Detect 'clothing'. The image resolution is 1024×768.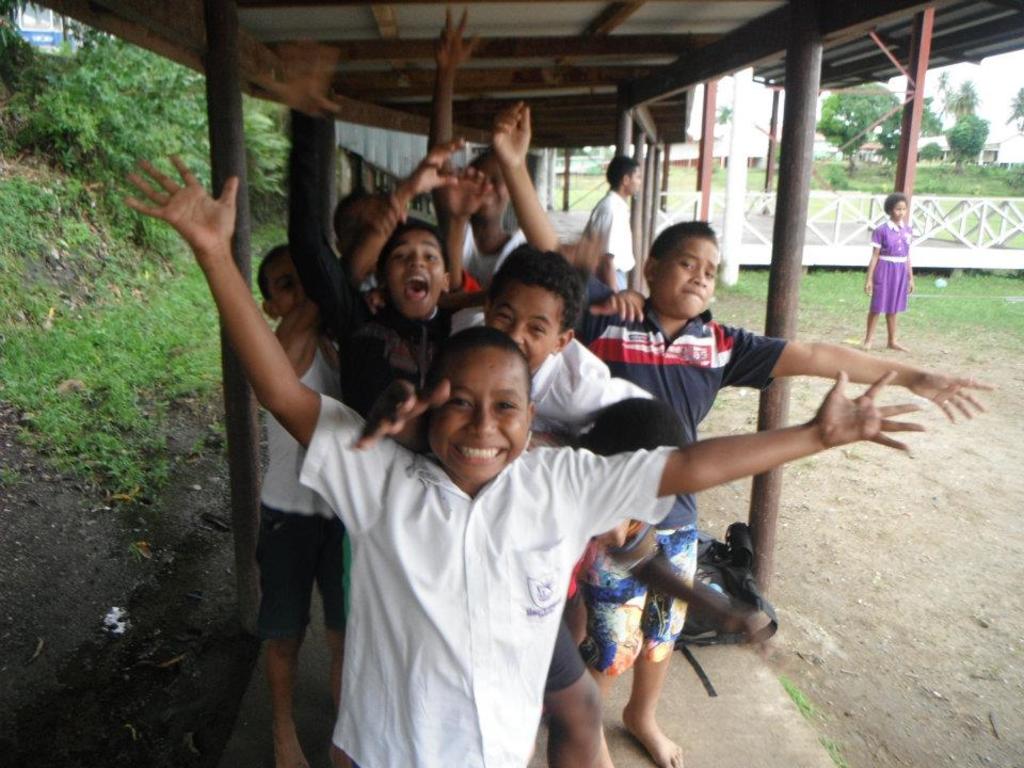
{"x1": 462, "y1": 223, "x2": 534, "y2": 285}.
